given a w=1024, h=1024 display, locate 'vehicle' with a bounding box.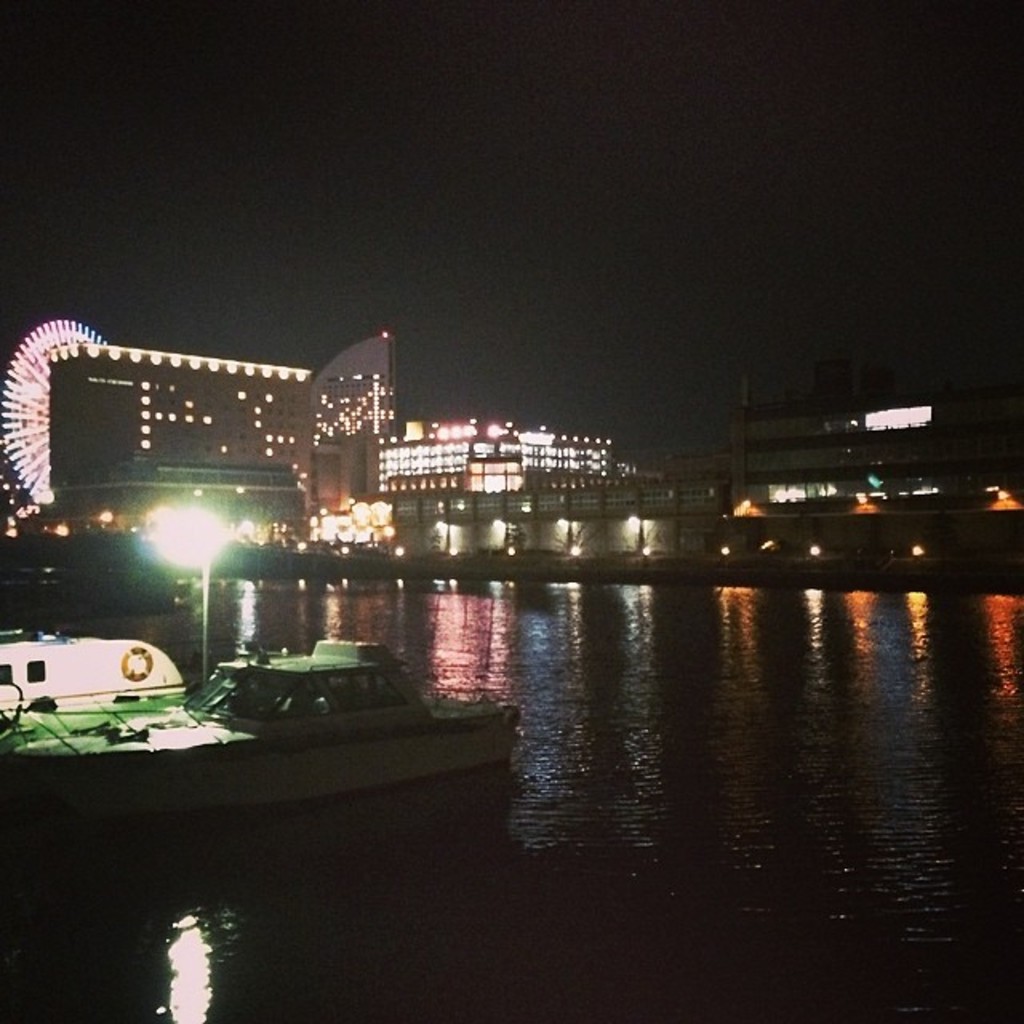
Located: bbox=(51, 622, 517, 816).
